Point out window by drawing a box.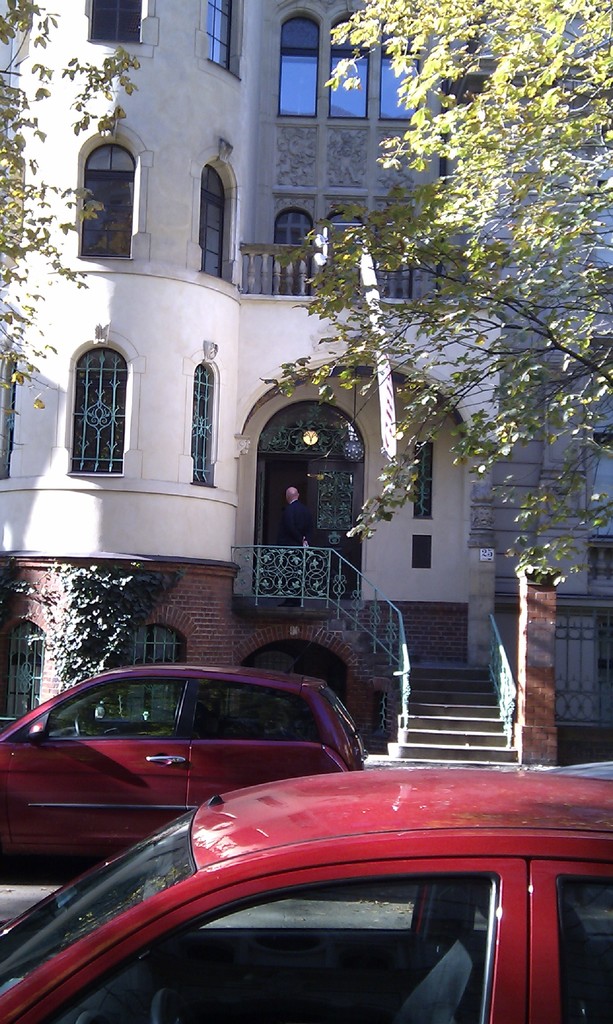
BBox(326, 211, 368, 299).
